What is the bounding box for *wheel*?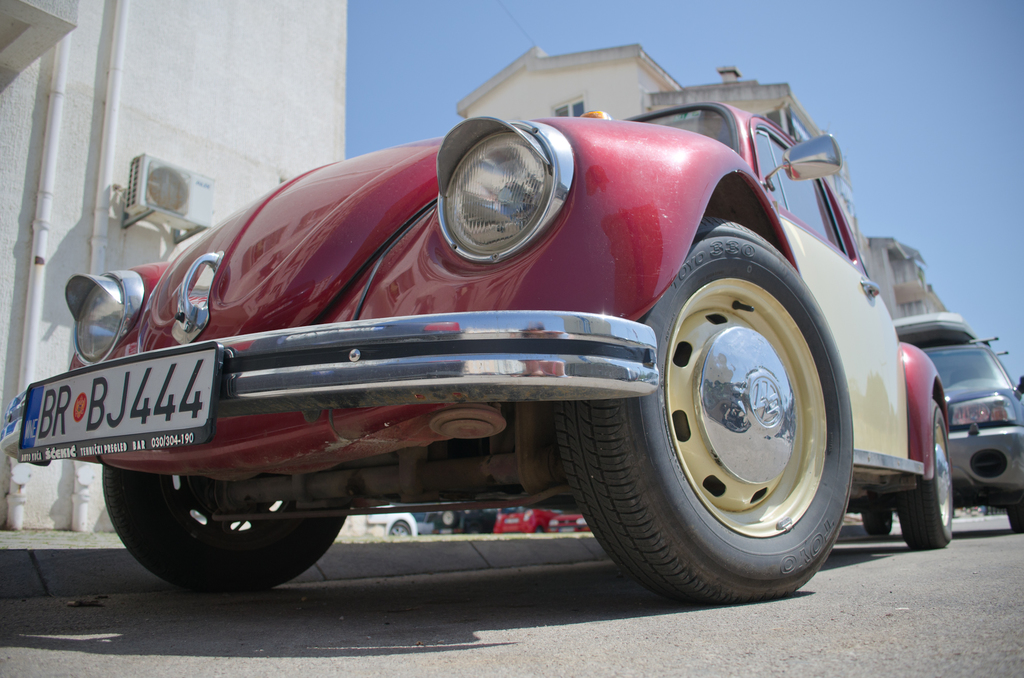
(1009,495,1023,532).
